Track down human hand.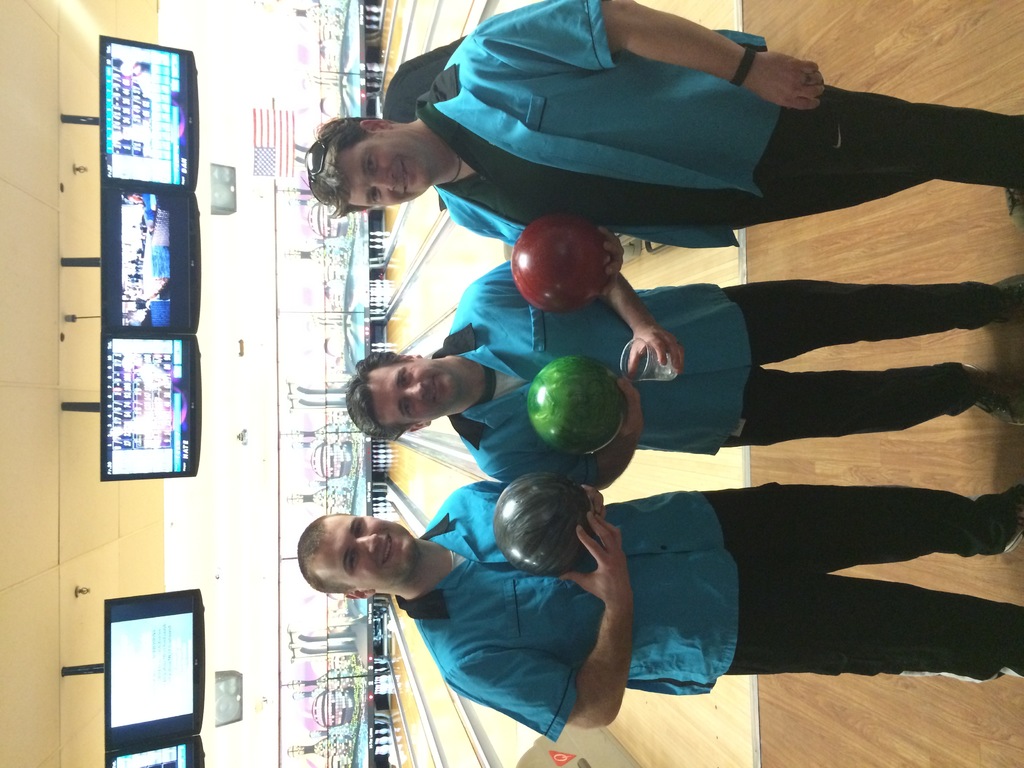
Tracked to bbox=(579, 484, 607, 520).
